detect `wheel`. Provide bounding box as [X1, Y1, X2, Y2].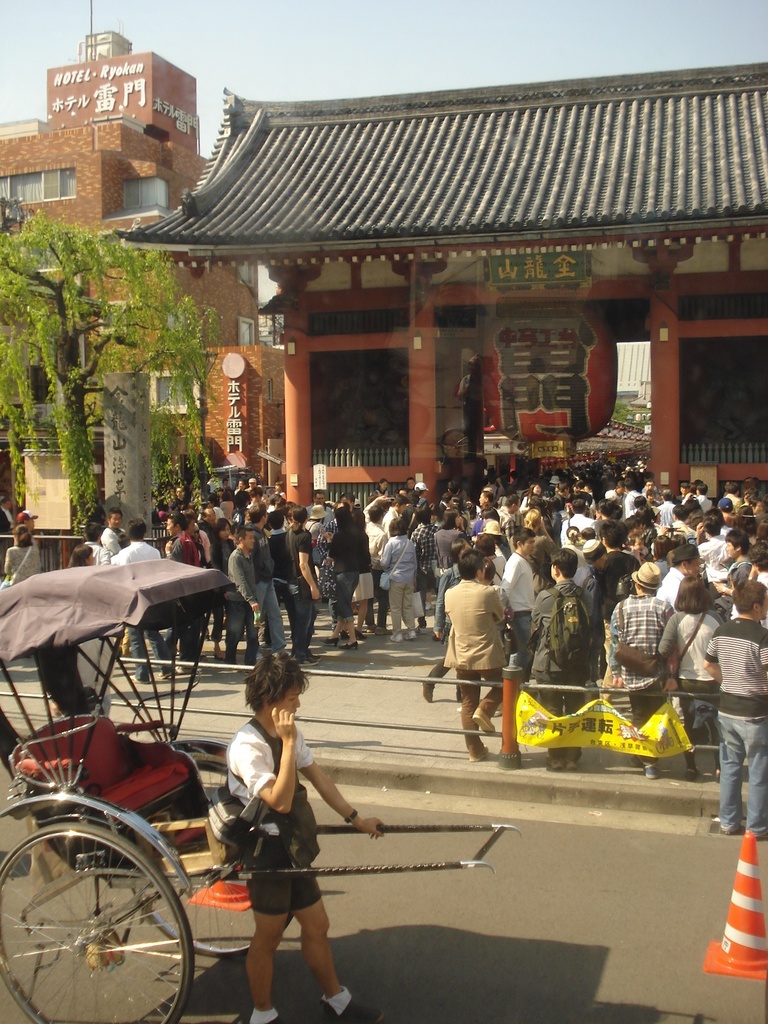
[129, 758, 296, 963].
